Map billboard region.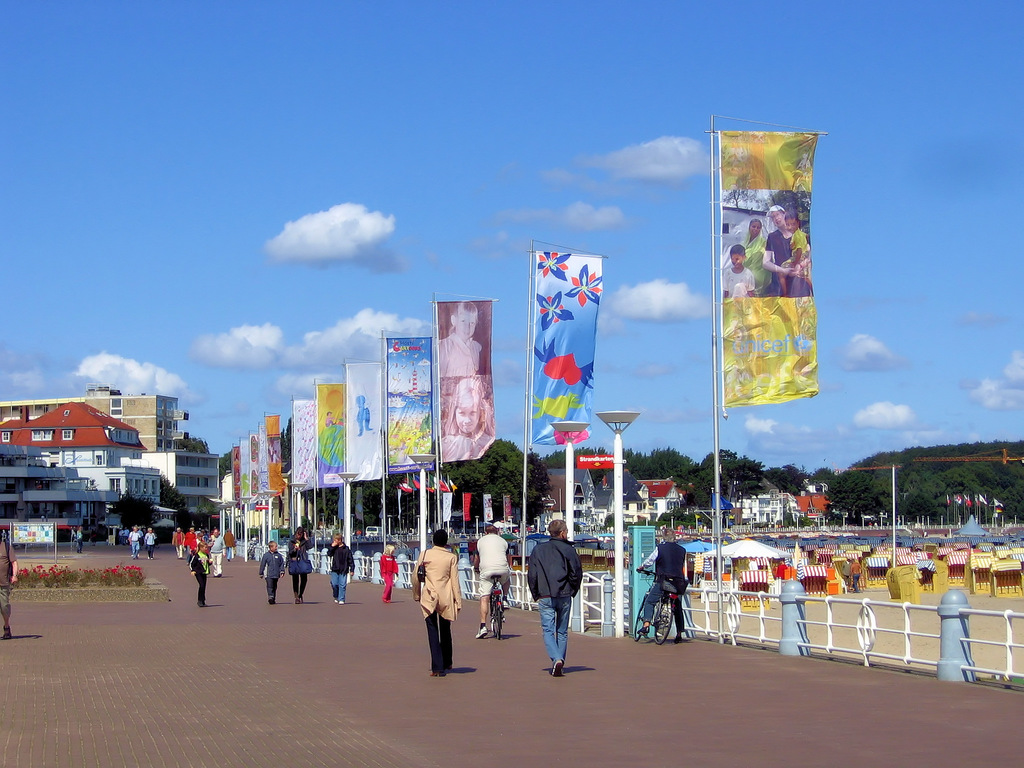
Mapped to 579:451:614:468.
